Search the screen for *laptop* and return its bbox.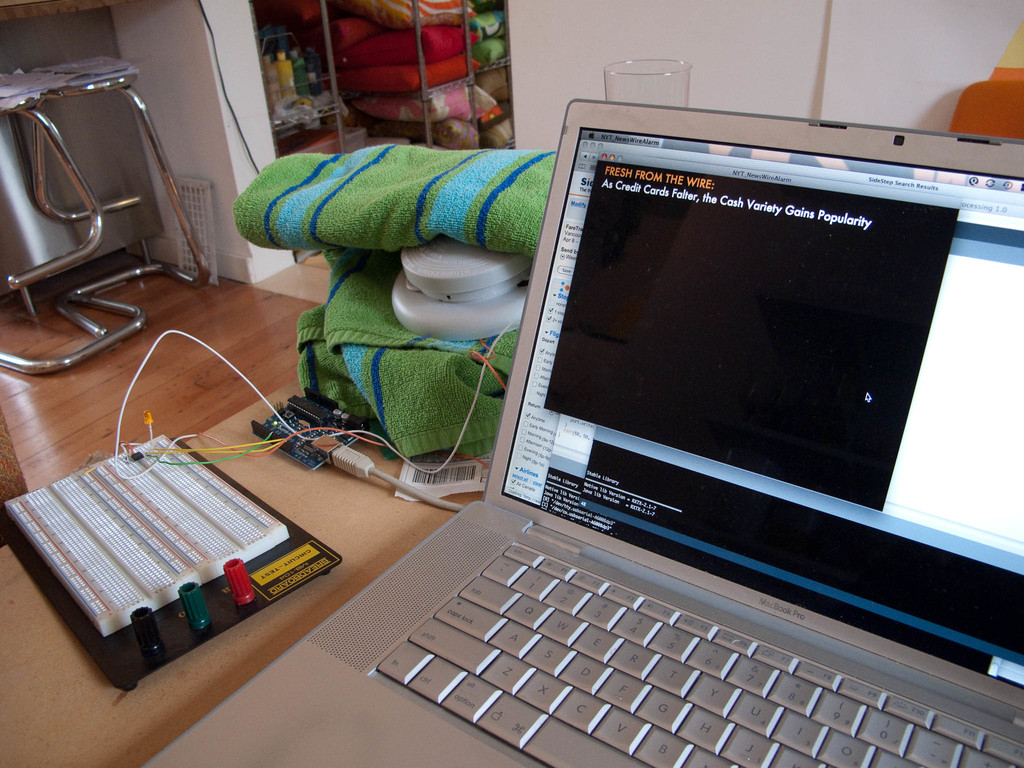
Found: select_region(146, 100, 1023, 767).
